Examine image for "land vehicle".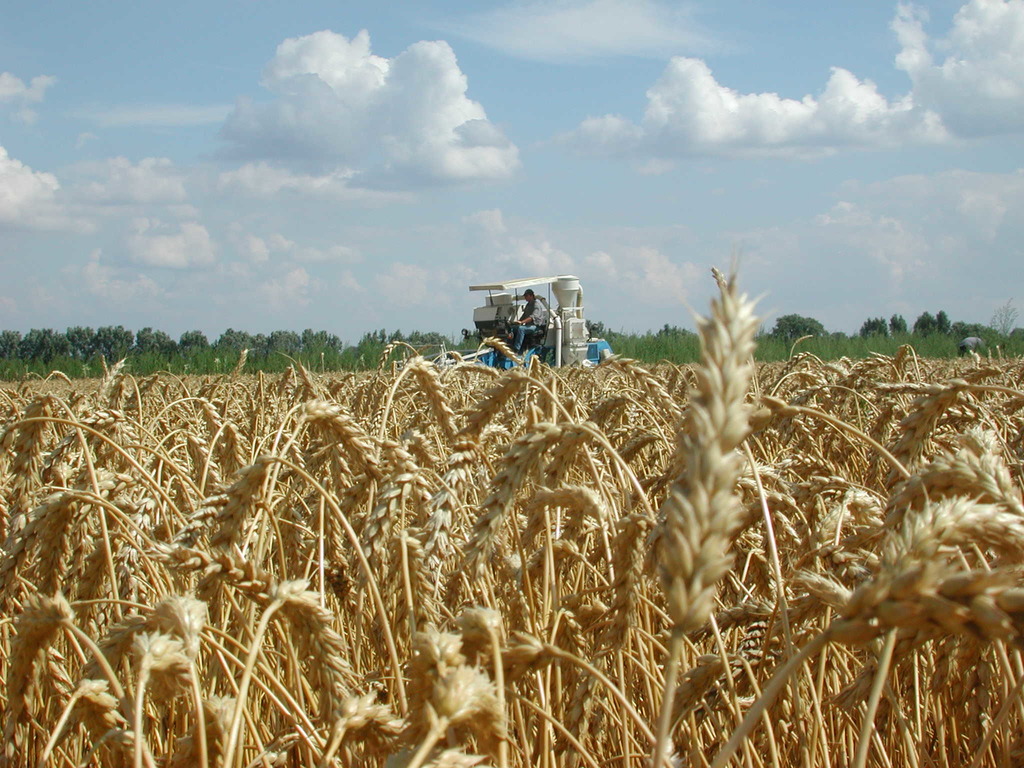
Examination result: <bbox>463, 276, 607, 374</bbox>.
